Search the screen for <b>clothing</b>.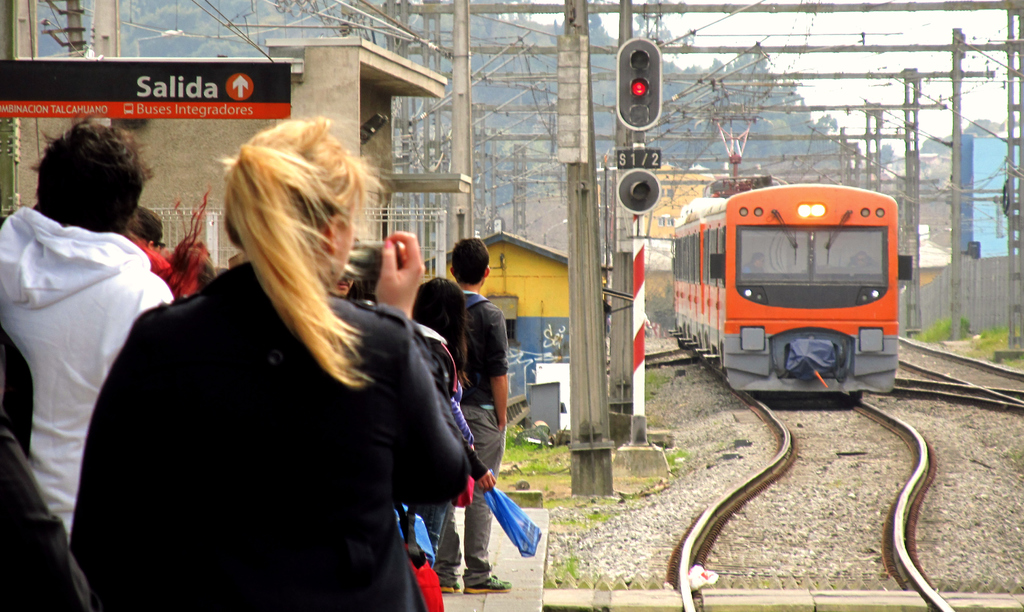
Found at 71:255:476:611.
